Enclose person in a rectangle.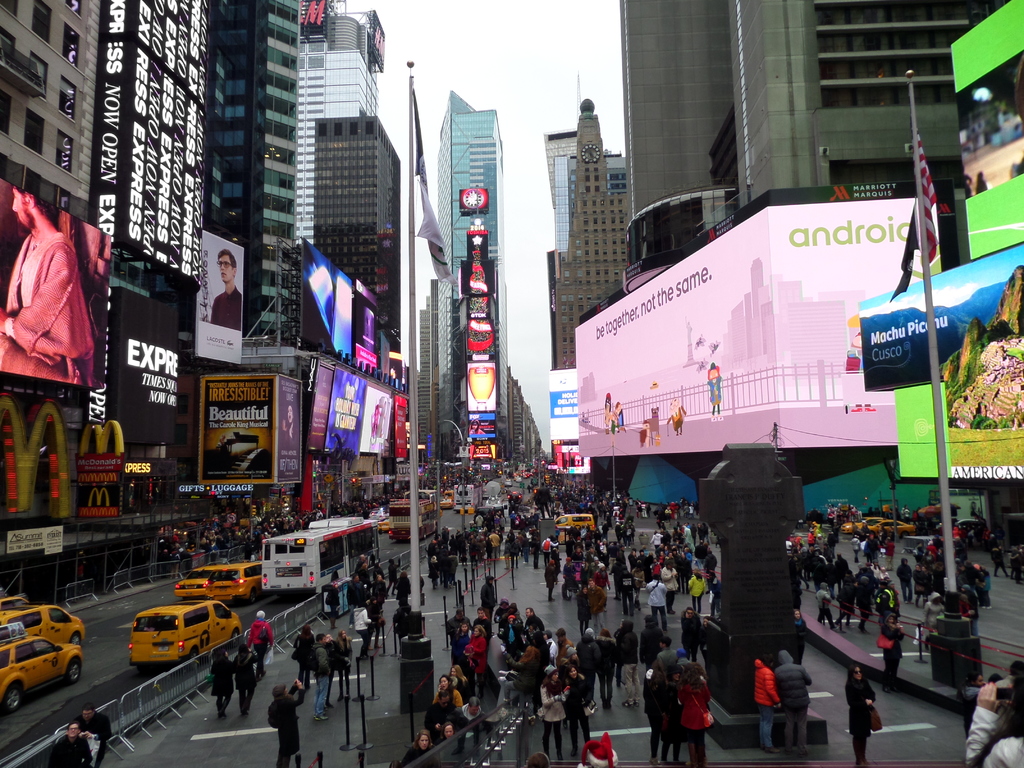
{"left": 537, "top": 669, "right": 570, "bottom": 762}.
